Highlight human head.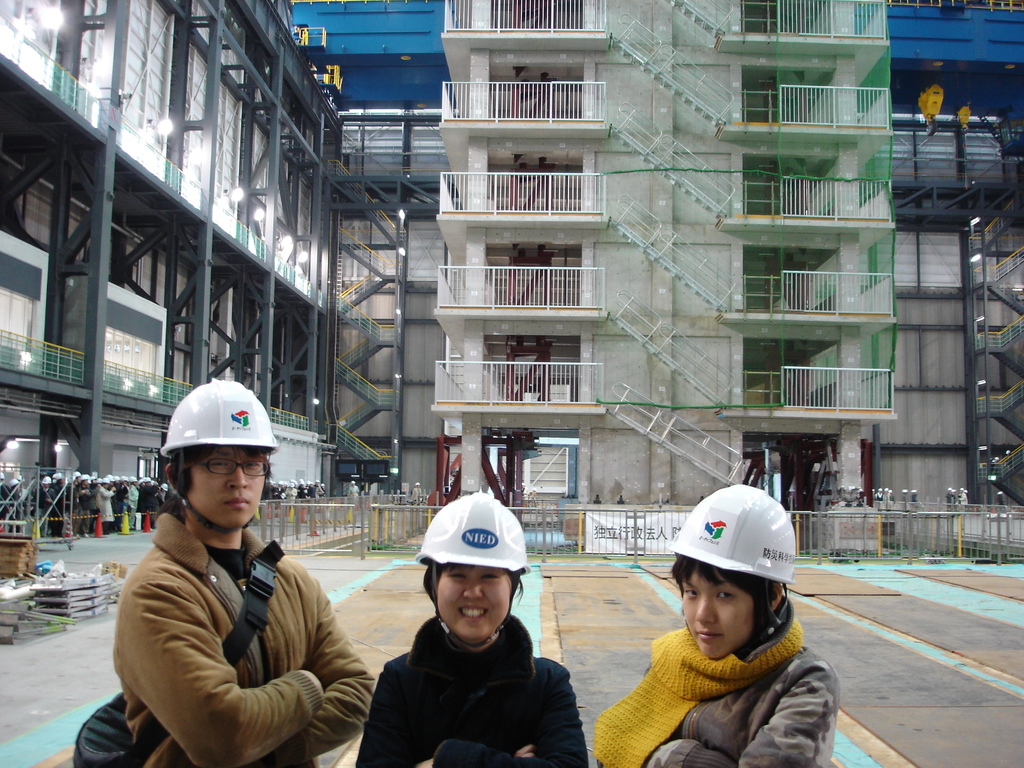
Highlighted region: locate(671, 493, 799, 703).
